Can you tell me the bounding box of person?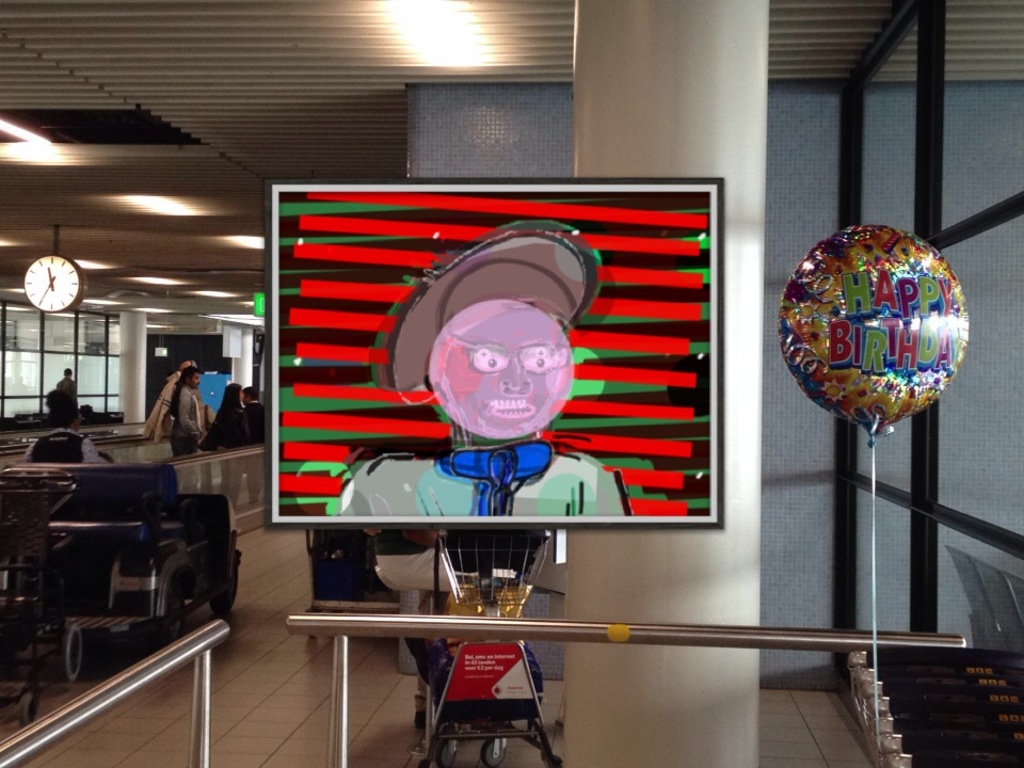
box(329, 225, 637, 535).
